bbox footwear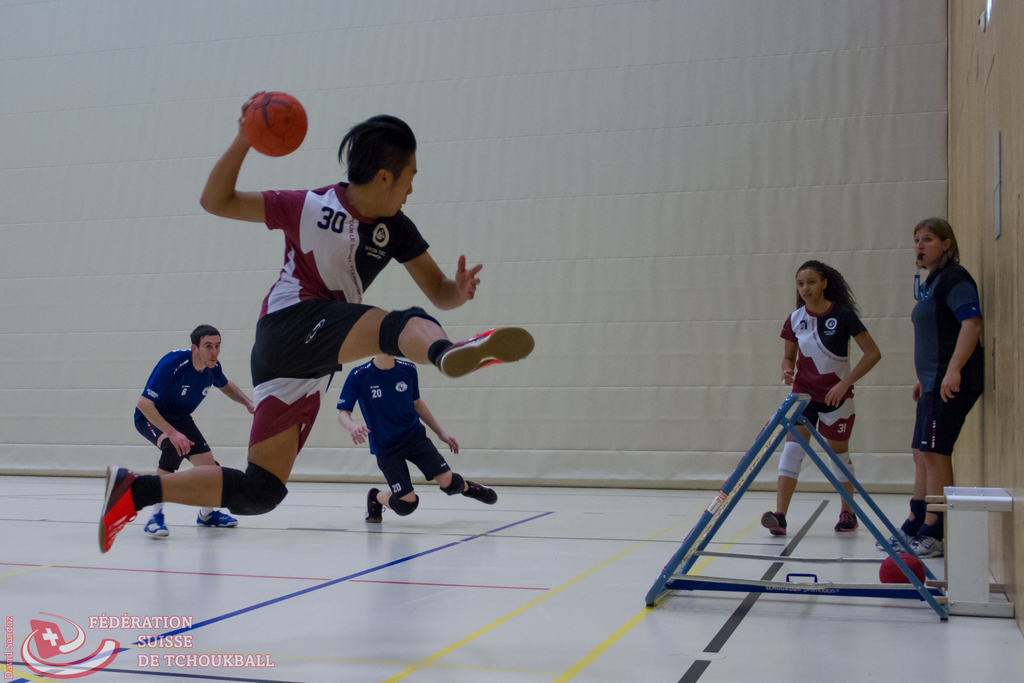
(88, 457, 138, 559)
